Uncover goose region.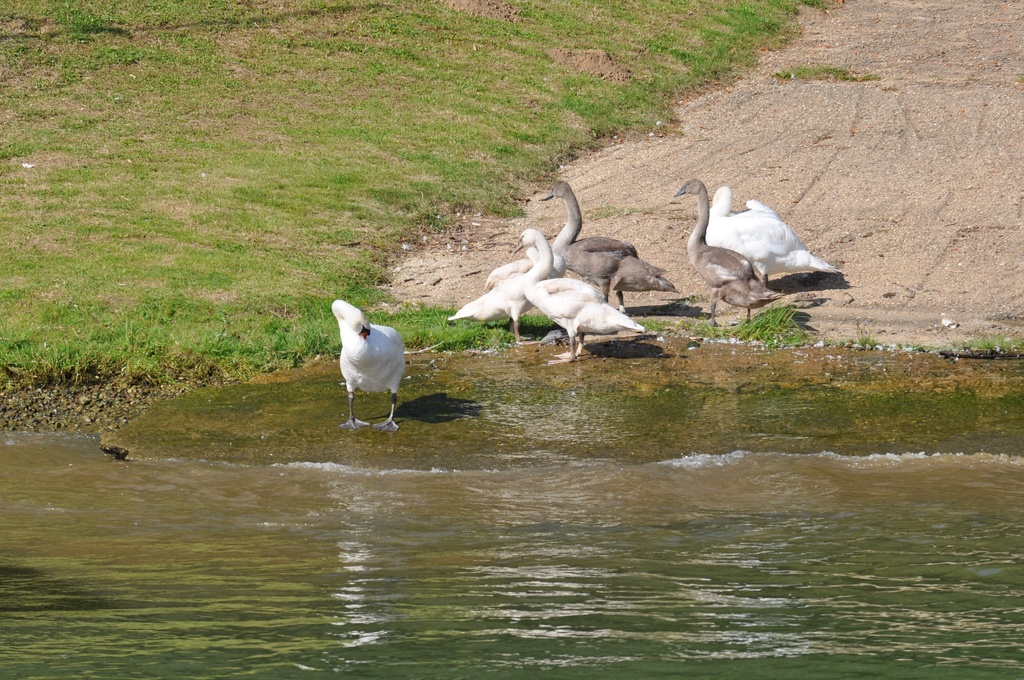
Uncovered: rect(447, 230, 555, 341).
